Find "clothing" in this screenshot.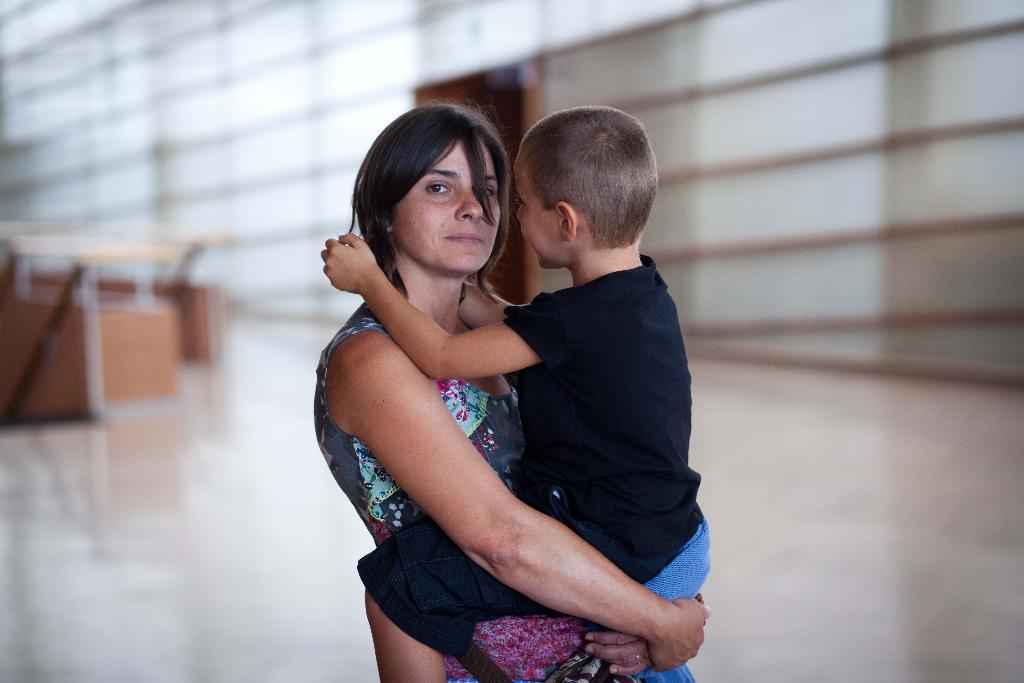
The bounding box for "clothing" is bbox(294, 293, 709, 682).
